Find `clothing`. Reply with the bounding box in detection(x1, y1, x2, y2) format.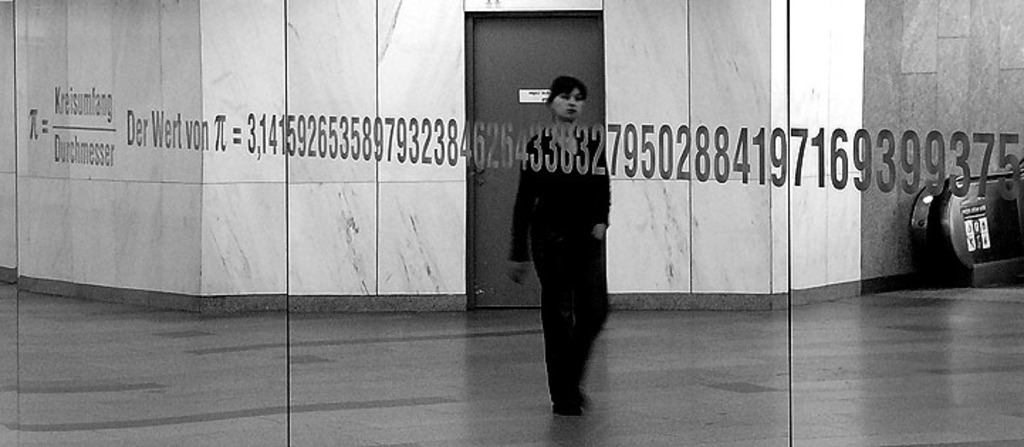
detection(508, 132, 622, 394).
